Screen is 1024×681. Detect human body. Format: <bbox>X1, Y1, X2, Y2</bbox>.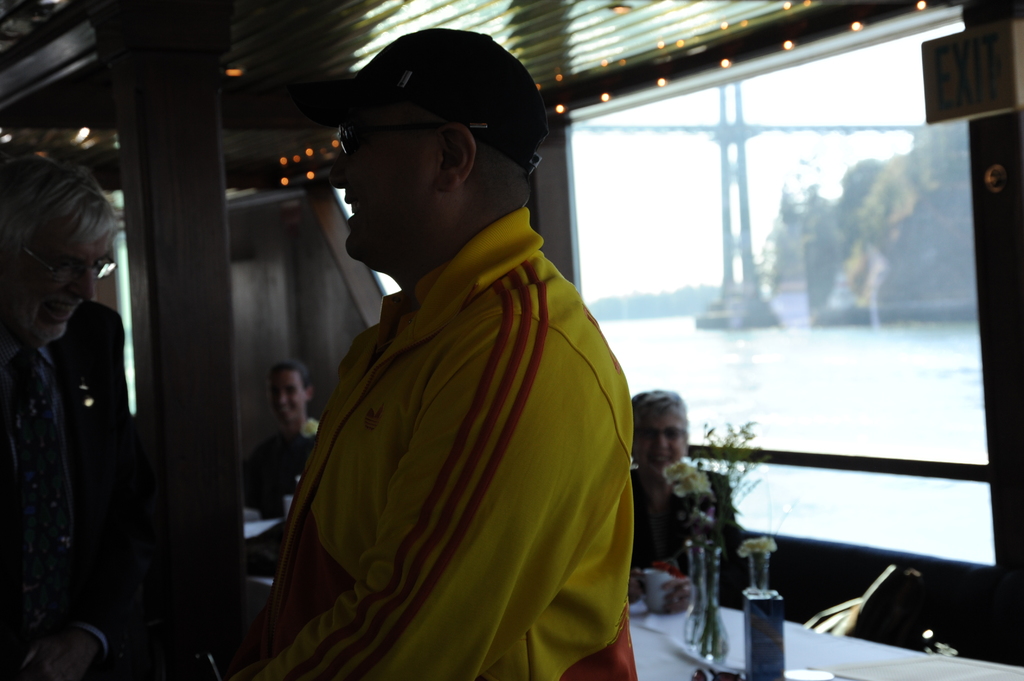
<bbox>4, 301, 169, 680</bbox>.
